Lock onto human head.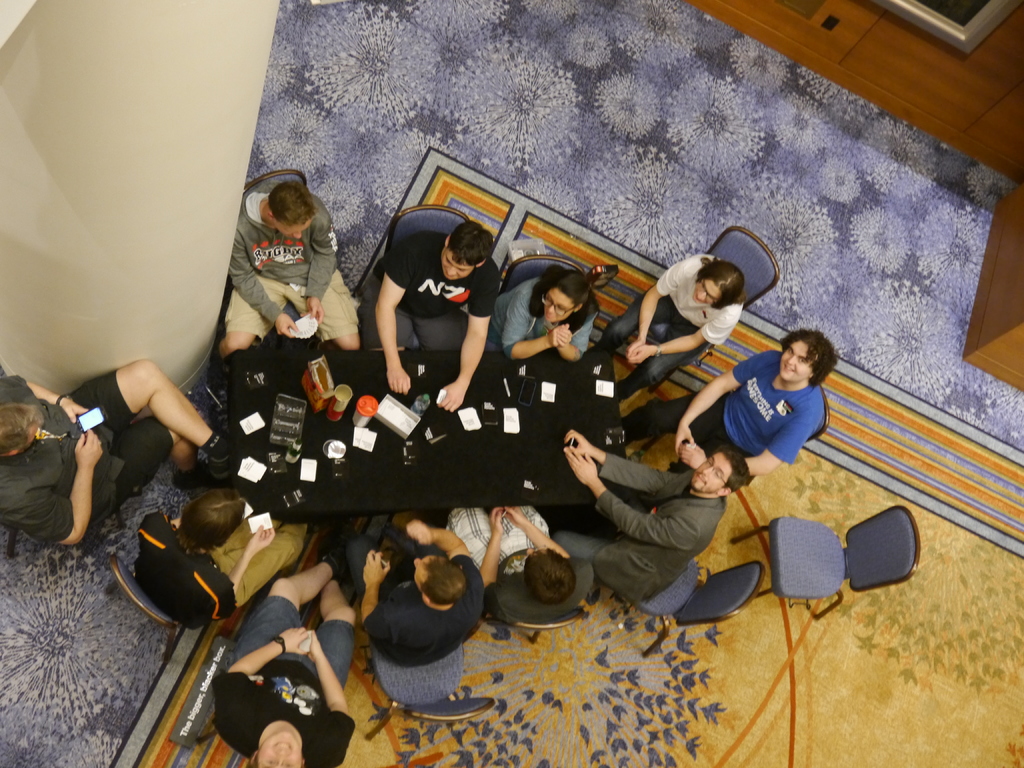
Locked: bbox(262, 181, 318, 239).
